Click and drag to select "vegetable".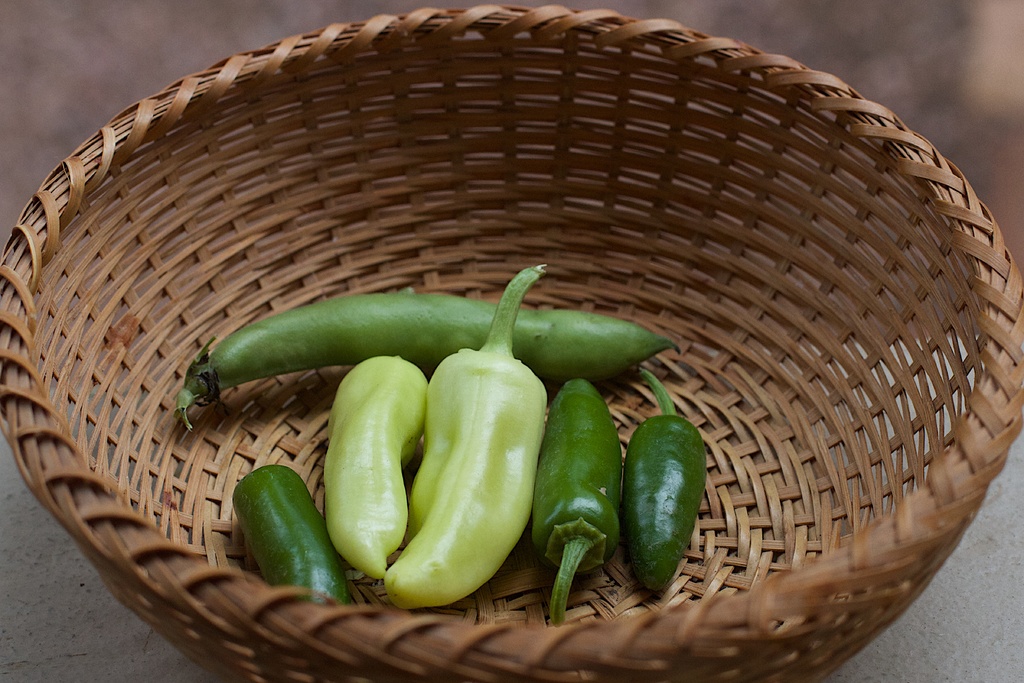
Selection: (234,470,353,604).
